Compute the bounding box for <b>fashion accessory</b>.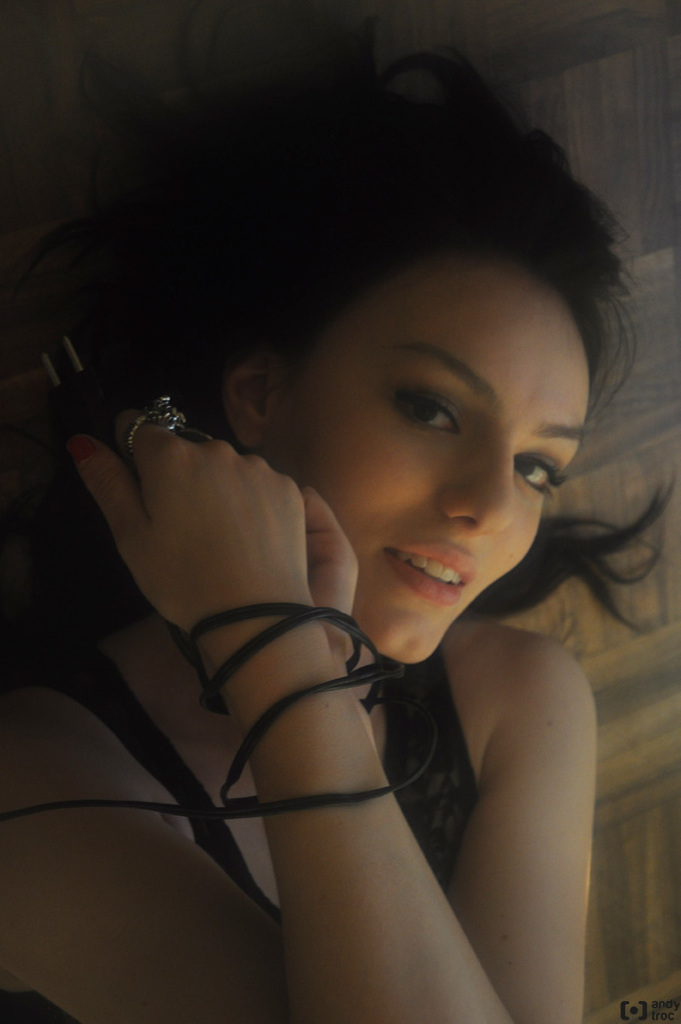
box=[126, 388, 192, 454].
